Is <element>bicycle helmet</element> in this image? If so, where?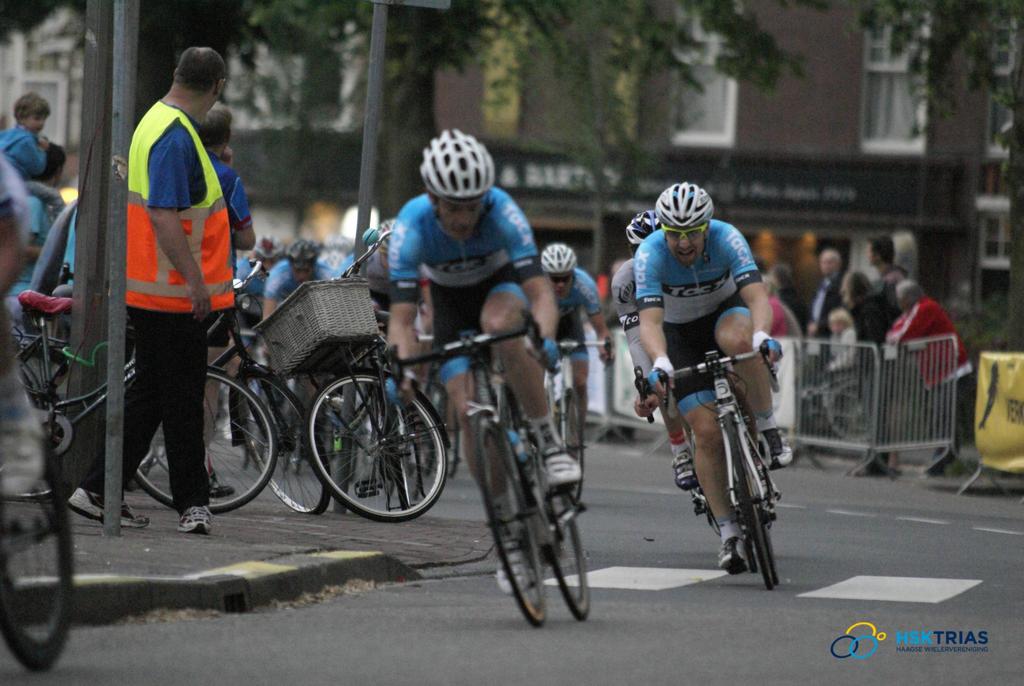
Yes, at bbox=[661, 179, 712, 231].
